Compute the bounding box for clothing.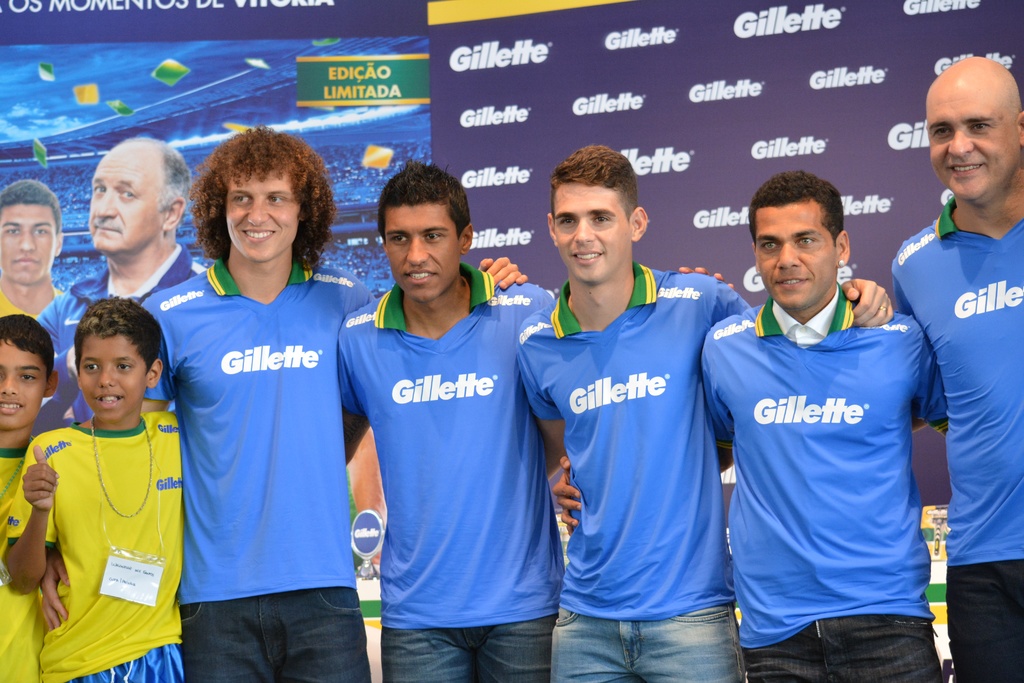
<box>703,279,948,682</box>.
